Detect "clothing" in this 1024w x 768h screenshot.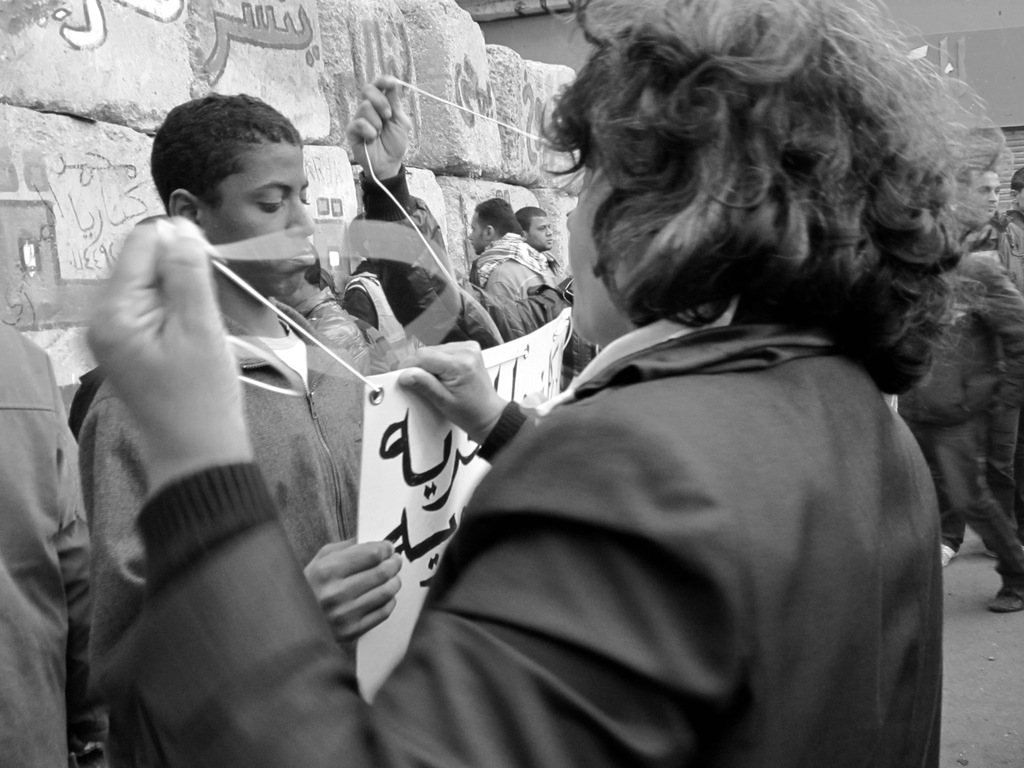
Detection: (x1=74, y1=326, x2=349, y2=767).
